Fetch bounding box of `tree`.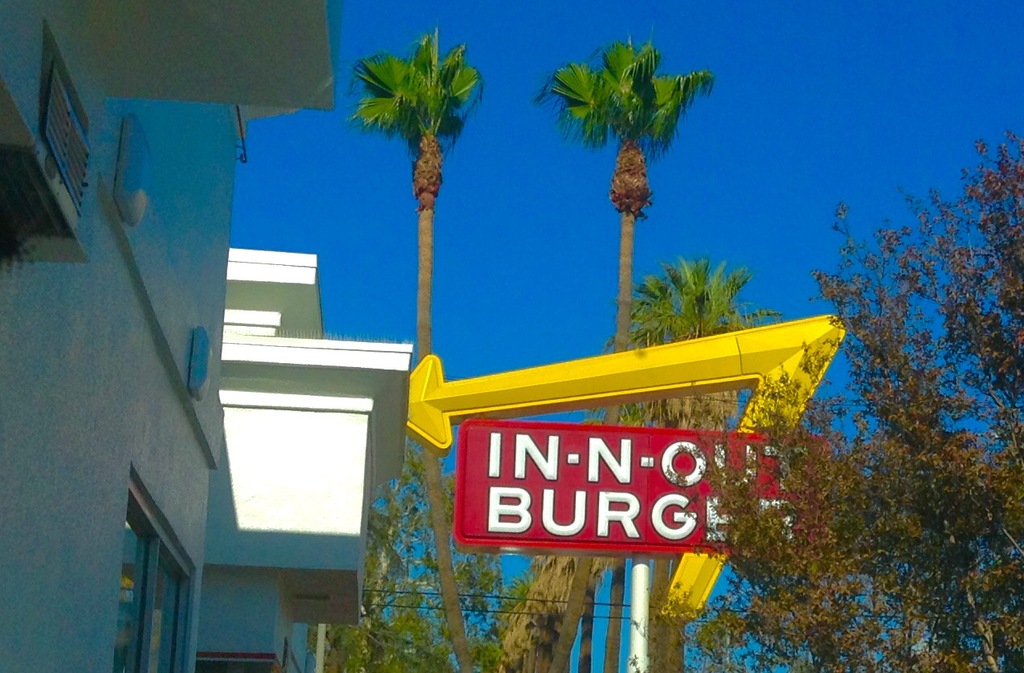
Bbox: locate(345, 31, 485, 672).
